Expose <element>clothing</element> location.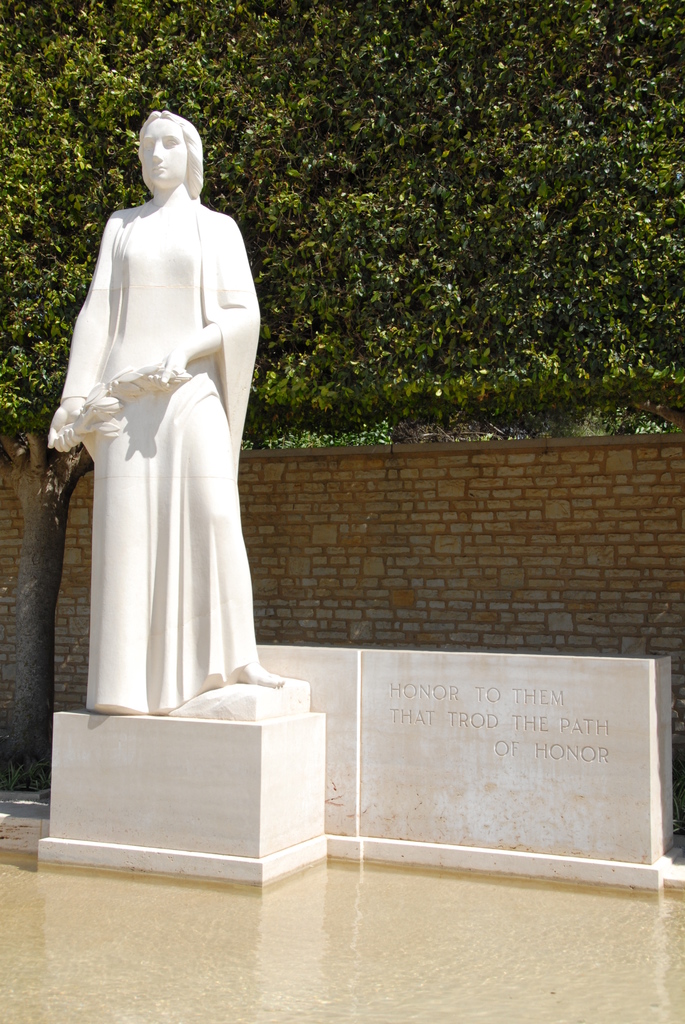
Exposed at 52,164,269,717.
